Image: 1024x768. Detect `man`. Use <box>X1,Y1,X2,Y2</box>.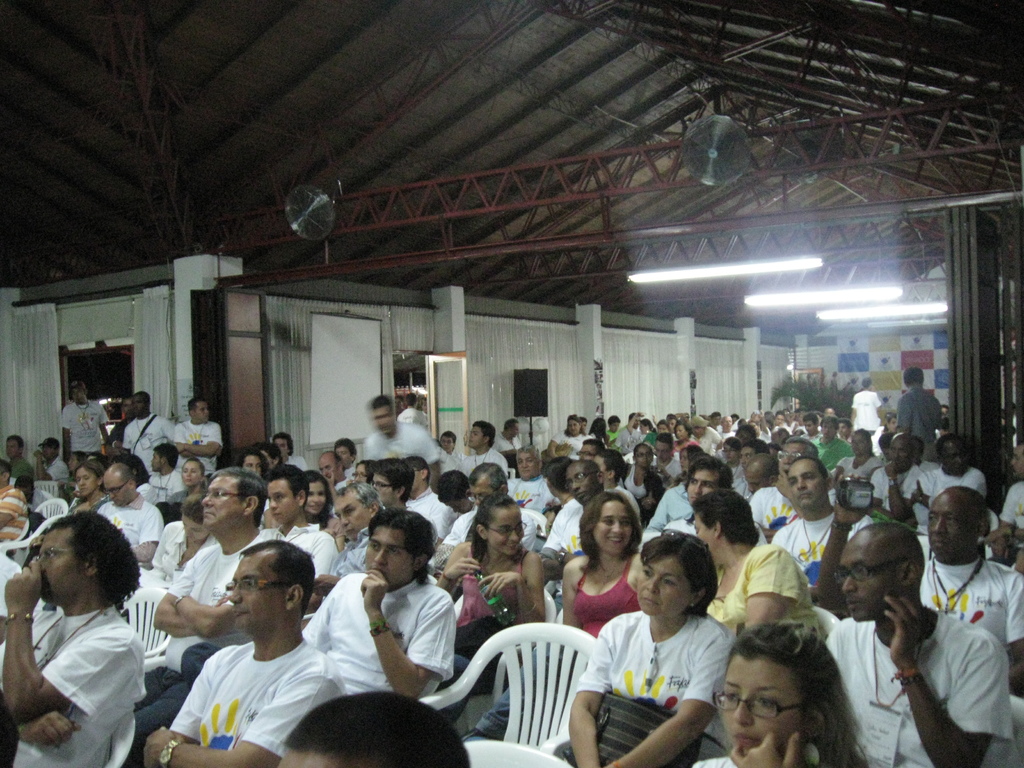
<box>593,441,642,528</box>.
